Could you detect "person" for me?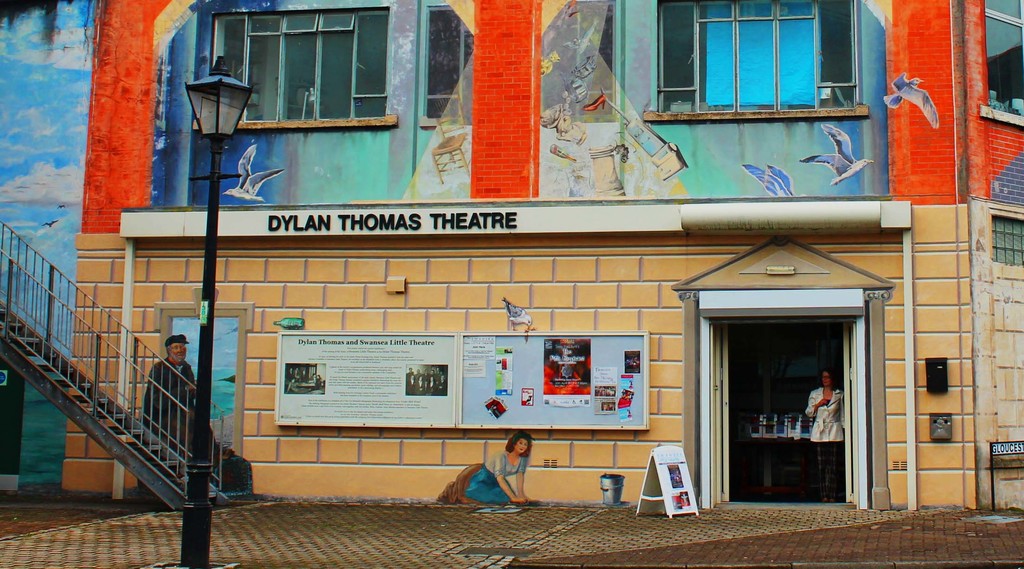
Detection result: <bbox>469, 429, 534, 502</bbox>.
